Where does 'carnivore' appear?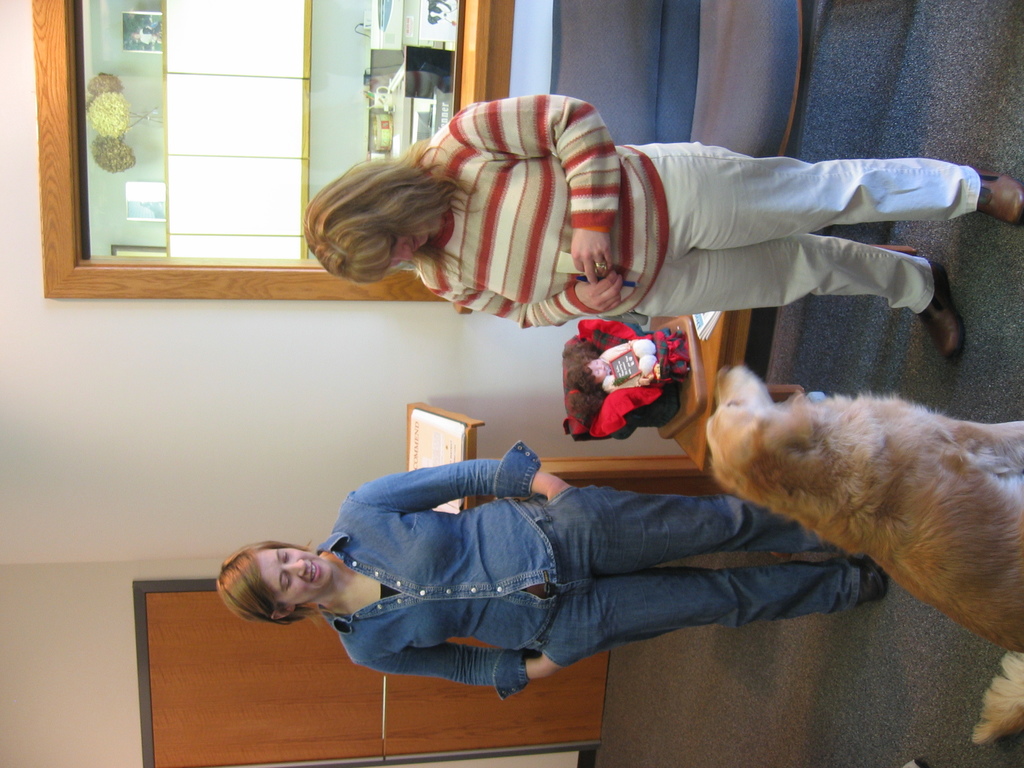
Appears at BBox(207, 431, 924, 696).
